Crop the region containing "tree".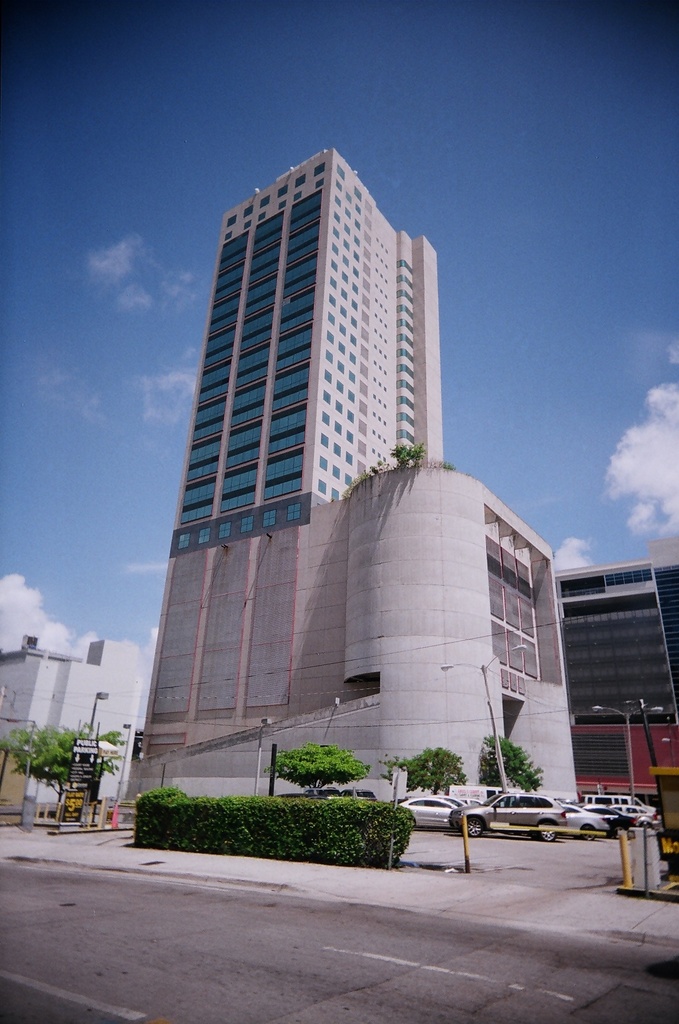
Crop region: BBox(400, 743, 470, 797).
